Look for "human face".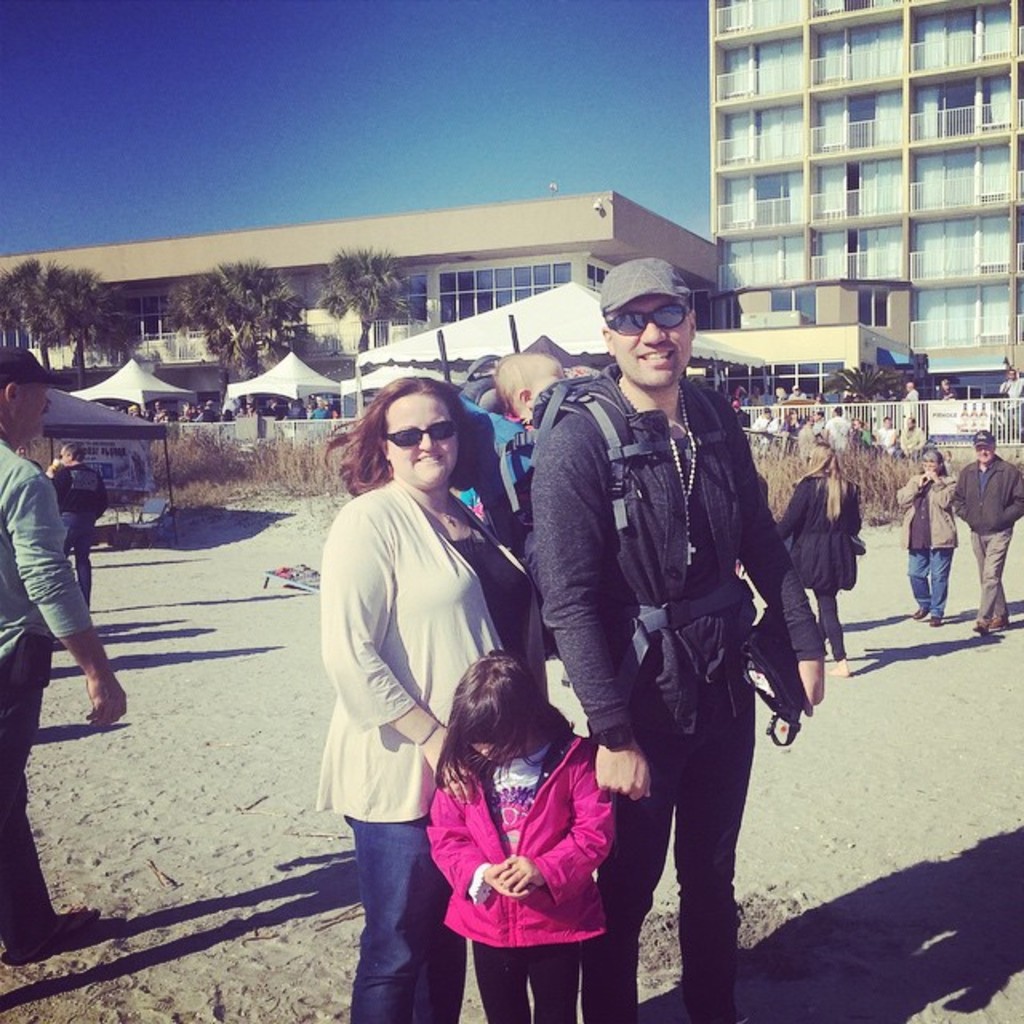
Found: (922, 454, 942, 469).
